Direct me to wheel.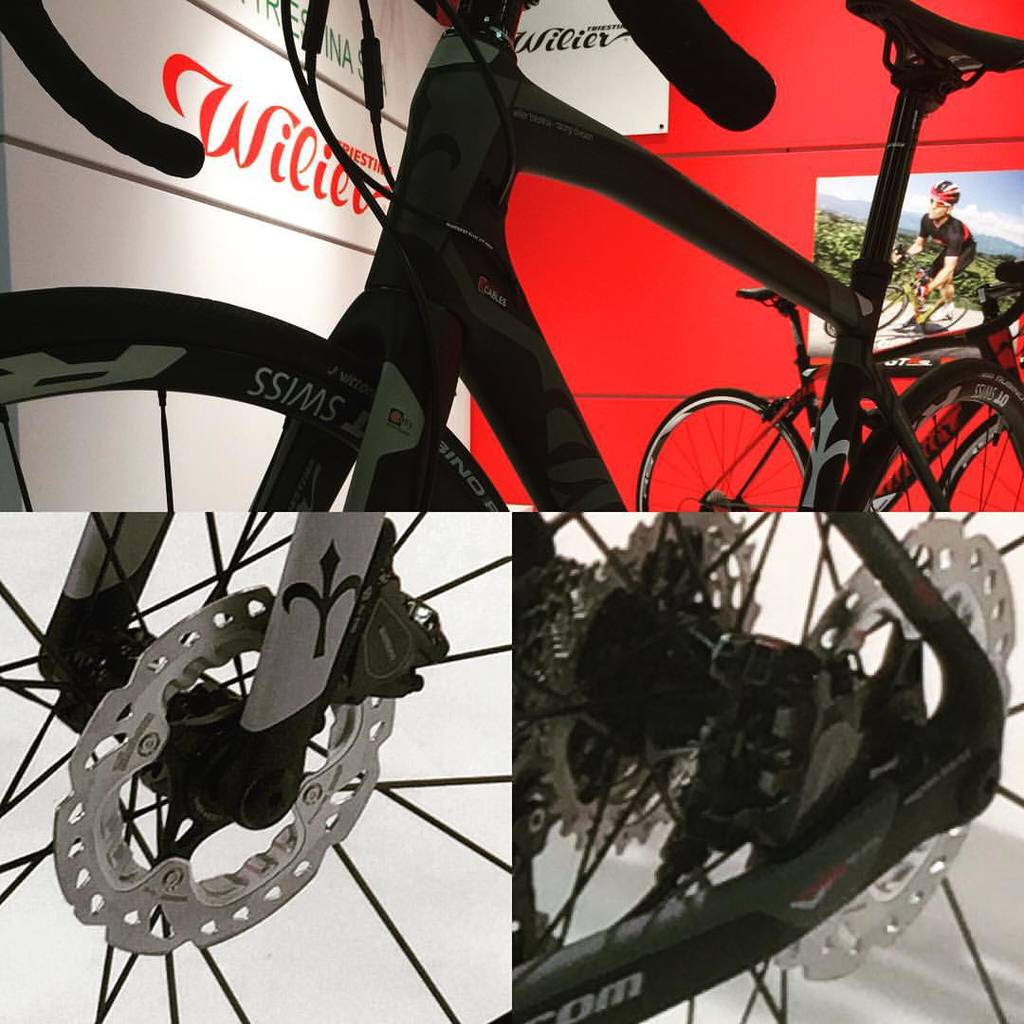
Direction: box=[637, 388, 813, 509].
